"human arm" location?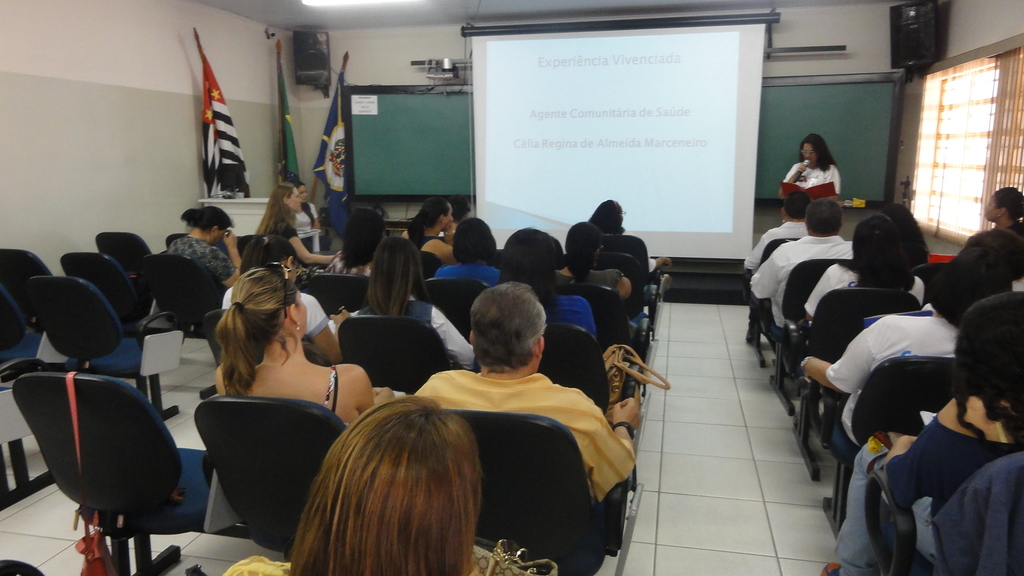
crop(611, 267, 633, 301)
